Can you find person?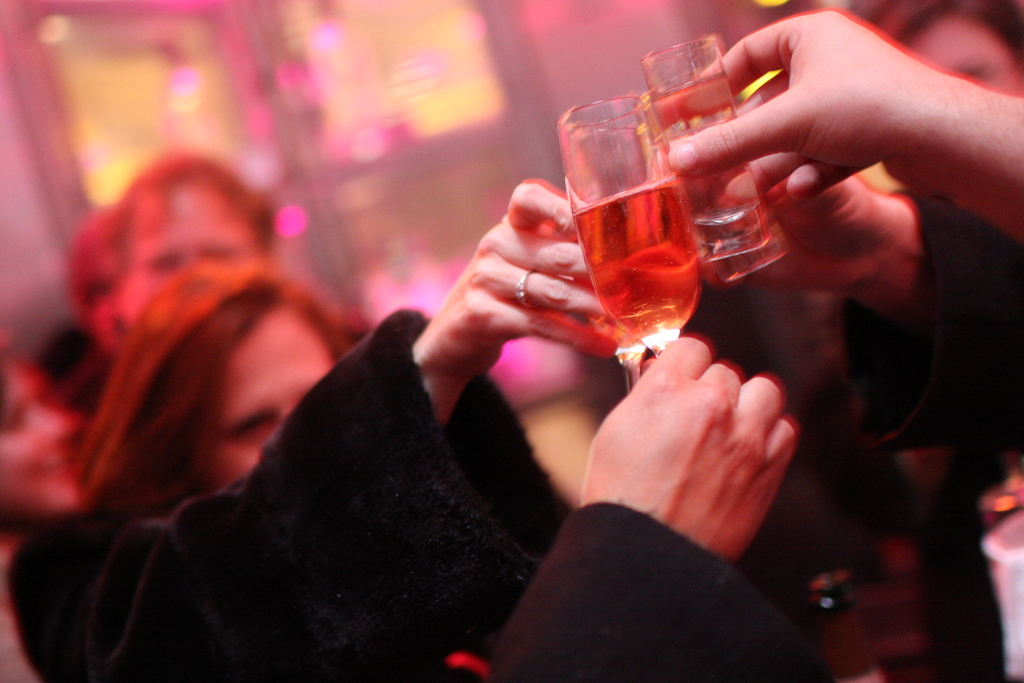
Yes, bounding box: 57:210:134:424.
